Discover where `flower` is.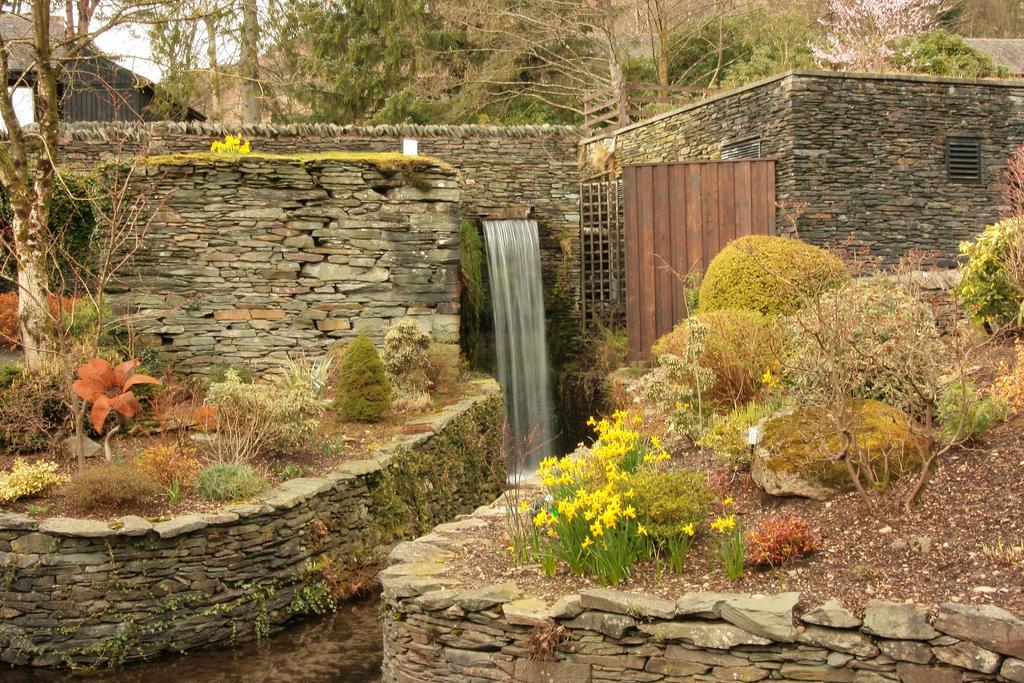
Discovered at x1=724, y1=495, x2=736, y2=504.
